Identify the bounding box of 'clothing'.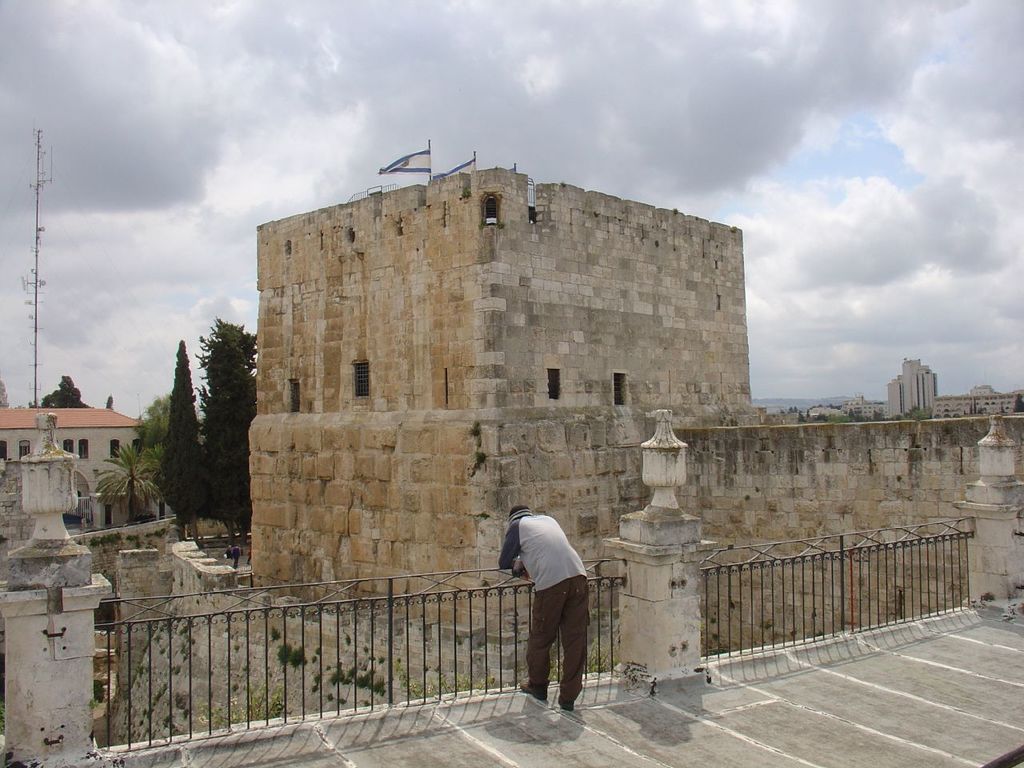
bbox(500, 506, 598, 705).
